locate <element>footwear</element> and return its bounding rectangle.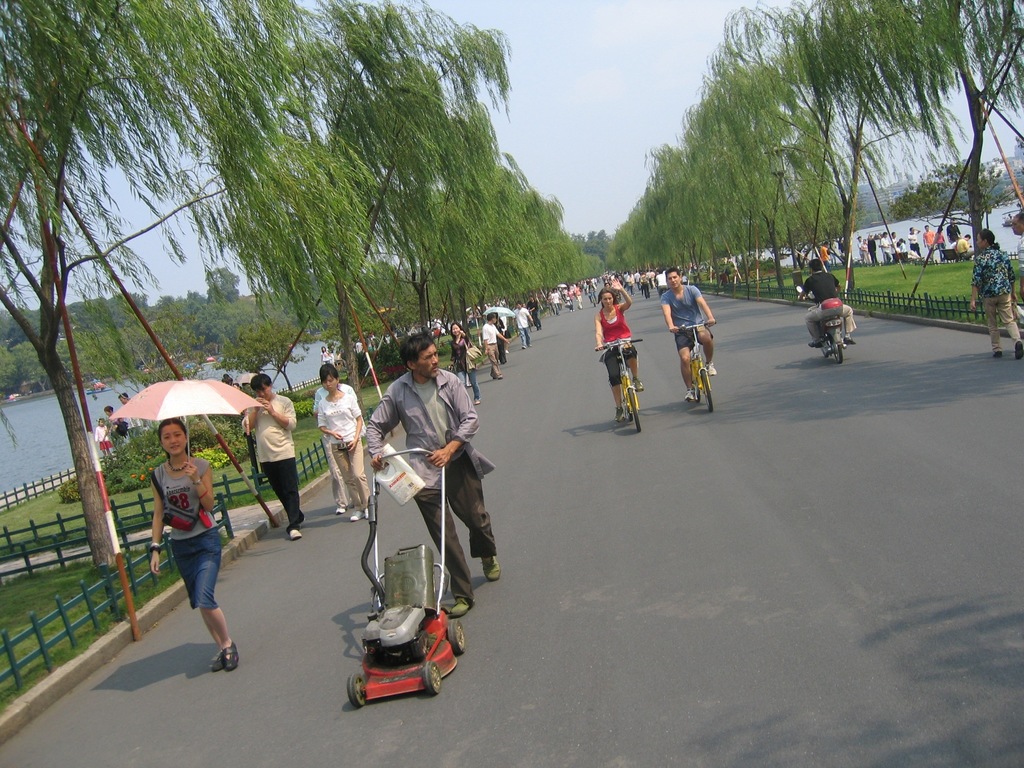
bbox(684, 388, 694, 399).
